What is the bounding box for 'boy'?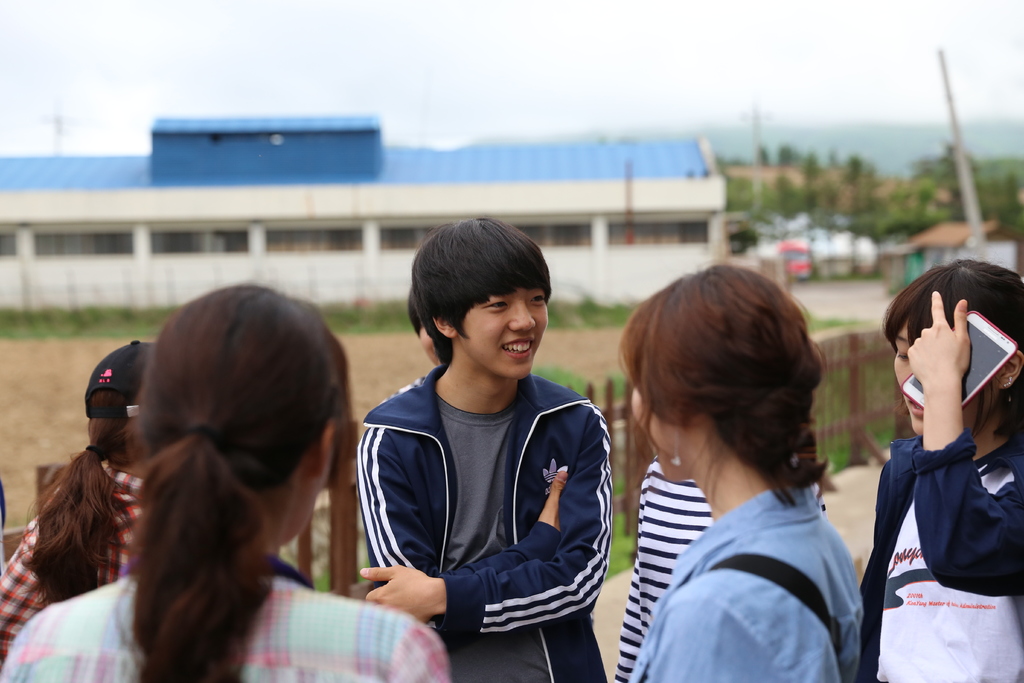
{"left": 346, "top": 204, "right": 619, "bottom": 673}.
